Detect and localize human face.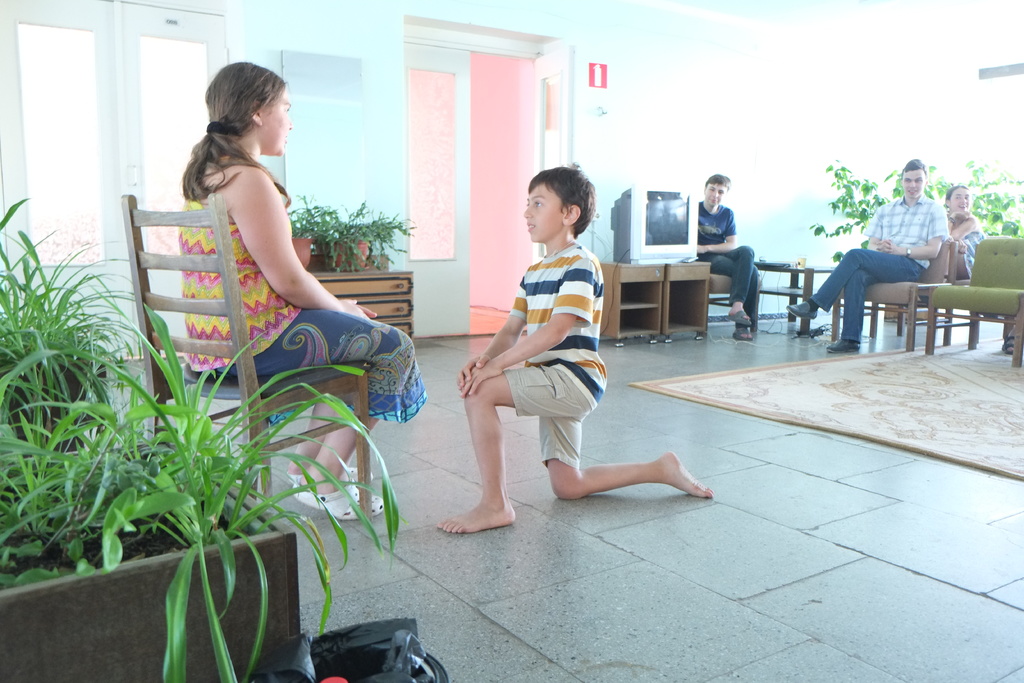
Localized at pyautogui.locateOnScreen(902, 171, 920, 201).
